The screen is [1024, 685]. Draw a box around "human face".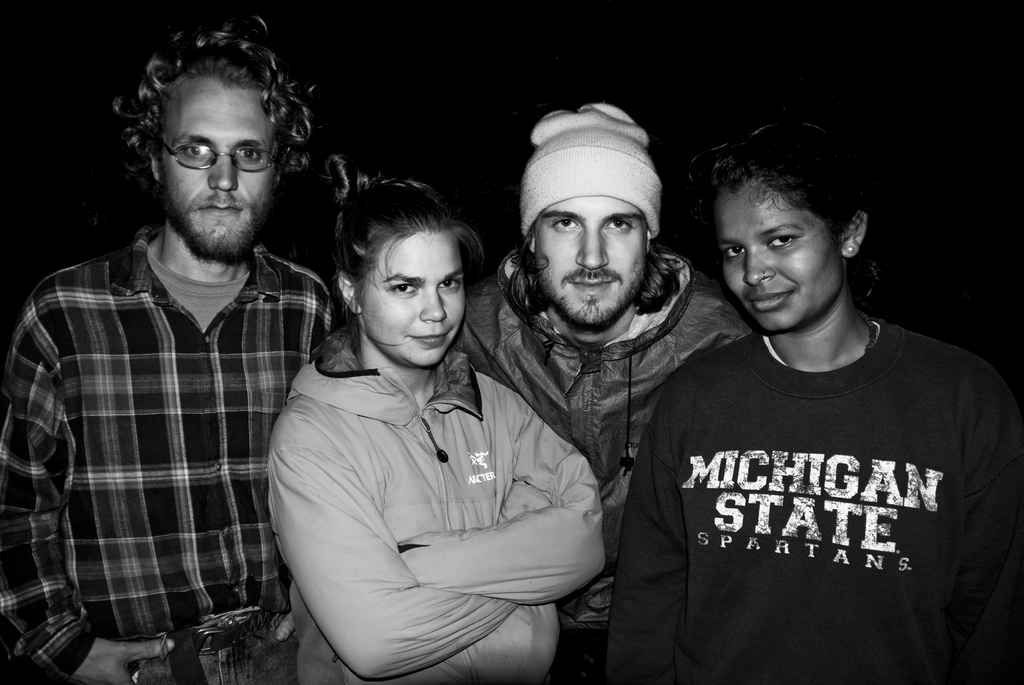
(left=361, top=226, right=467, bottom=367).
